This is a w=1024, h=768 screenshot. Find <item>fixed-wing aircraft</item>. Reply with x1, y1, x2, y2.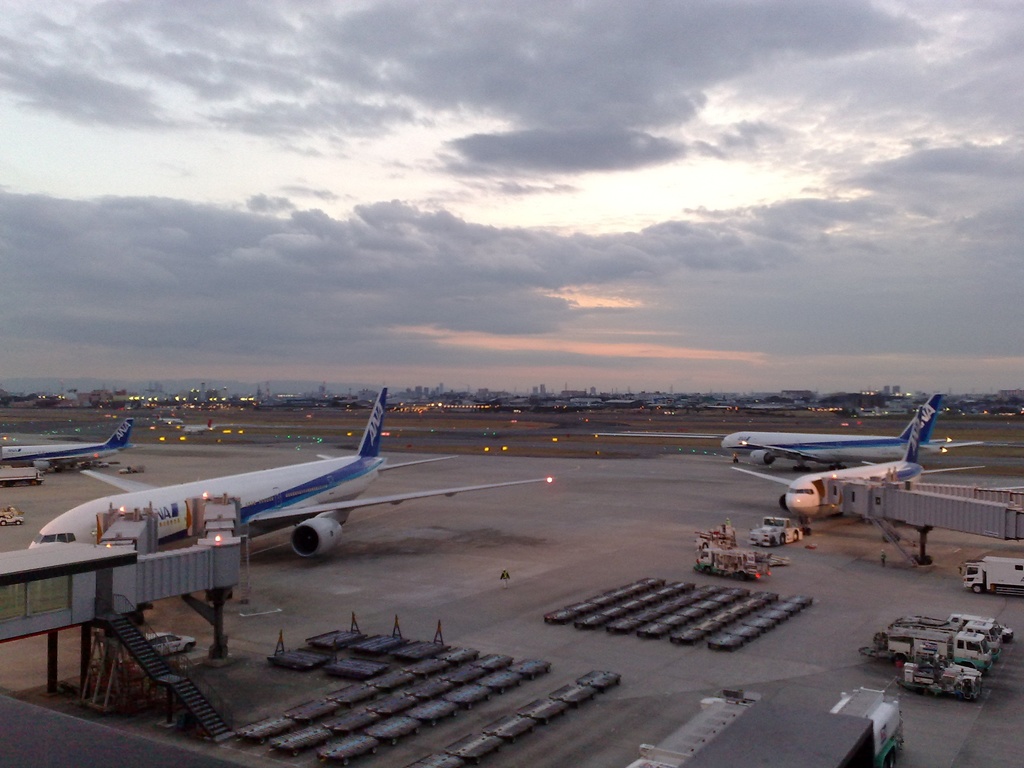
722, 405, 925, 536.
